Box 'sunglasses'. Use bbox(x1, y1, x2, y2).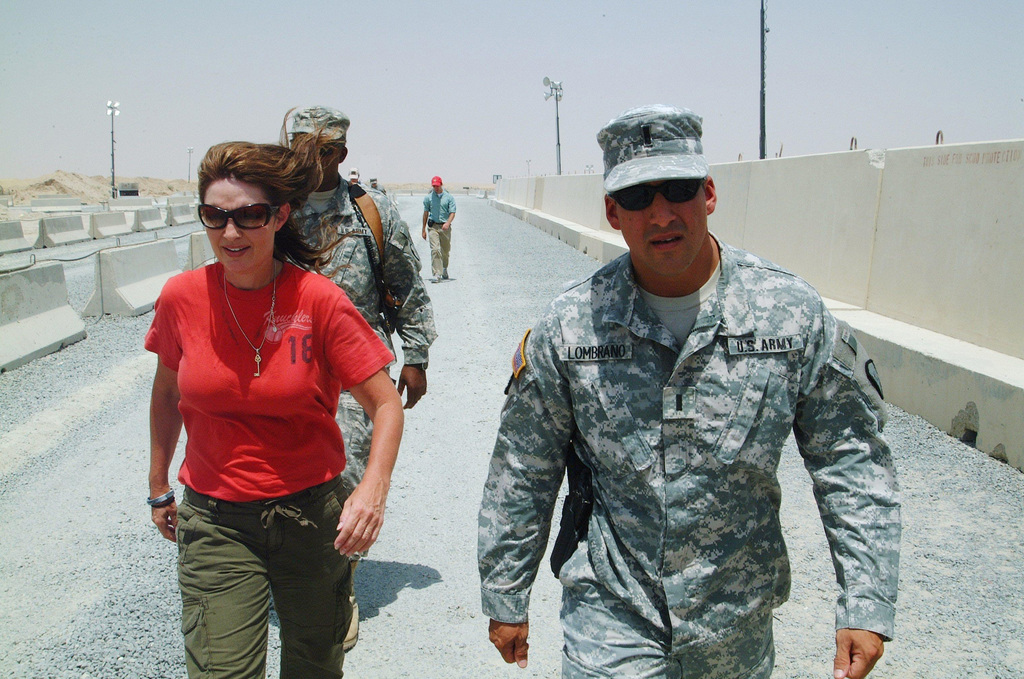
bbox(196, 203, 280, 232).
